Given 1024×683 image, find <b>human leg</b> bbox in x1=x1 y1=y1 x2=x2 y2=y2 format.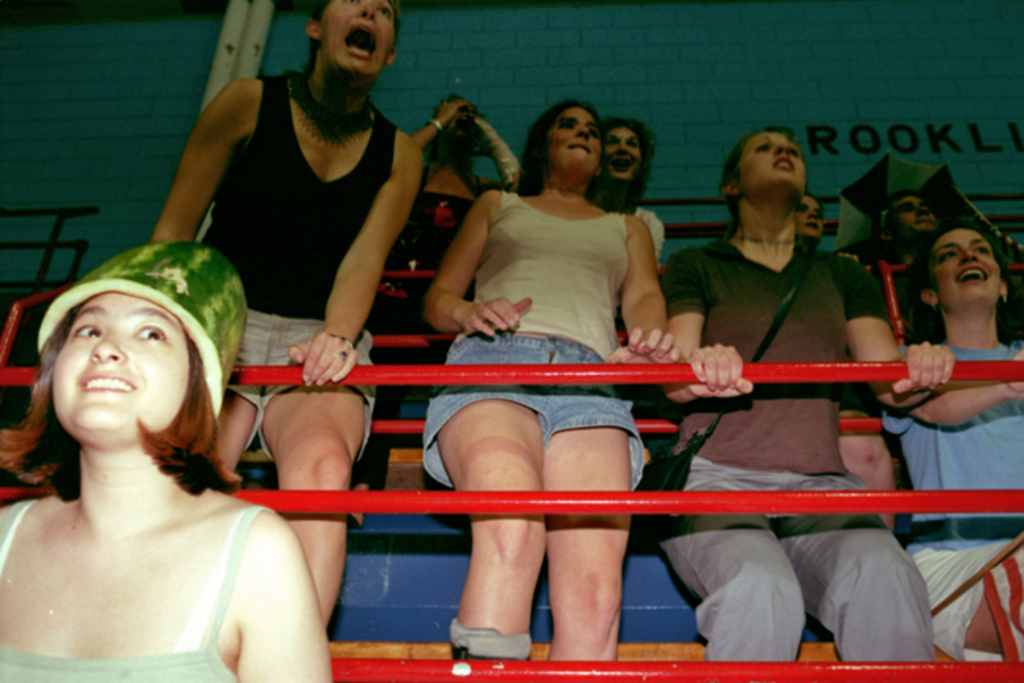
x1=646 y1=466 x2=804 y2=661.
